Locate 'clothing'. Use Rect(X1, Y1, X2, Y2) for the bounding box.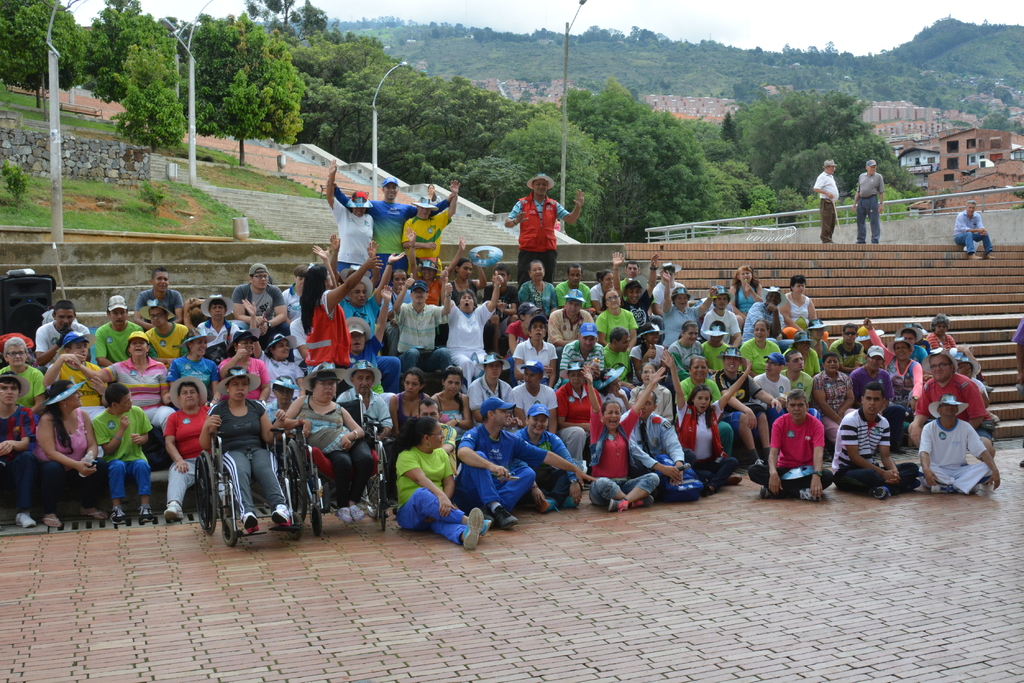
Rect(590, 430, 628, 474).
